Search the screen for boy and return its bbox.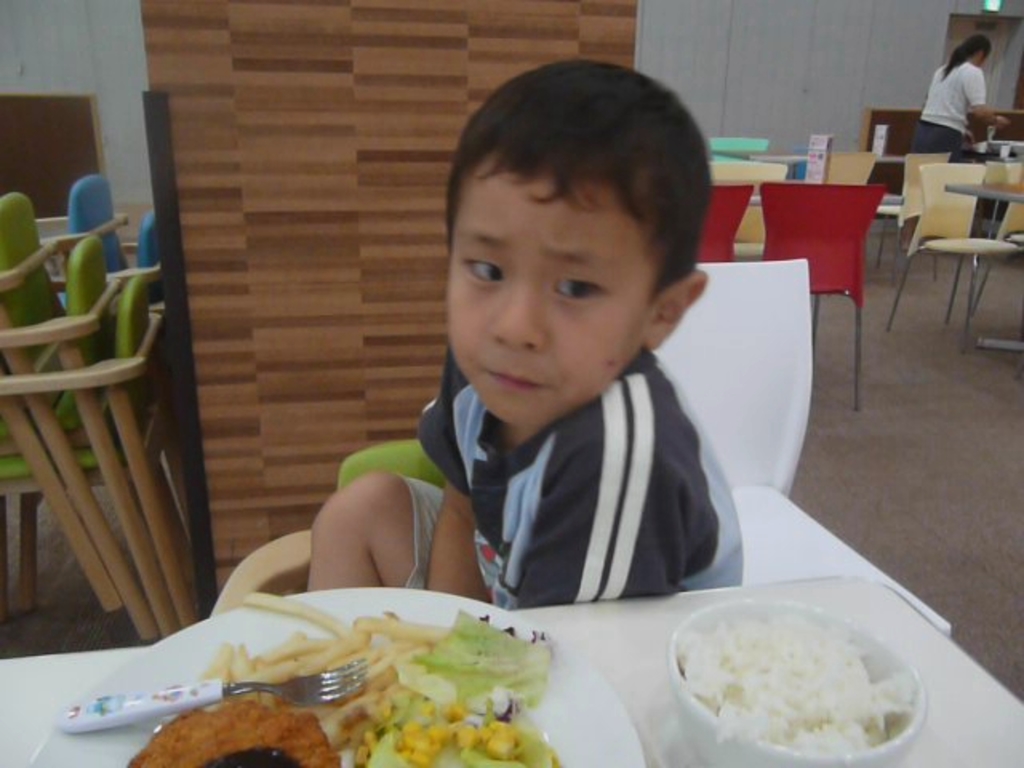
Found: locate(341, 56, 758, 622).
